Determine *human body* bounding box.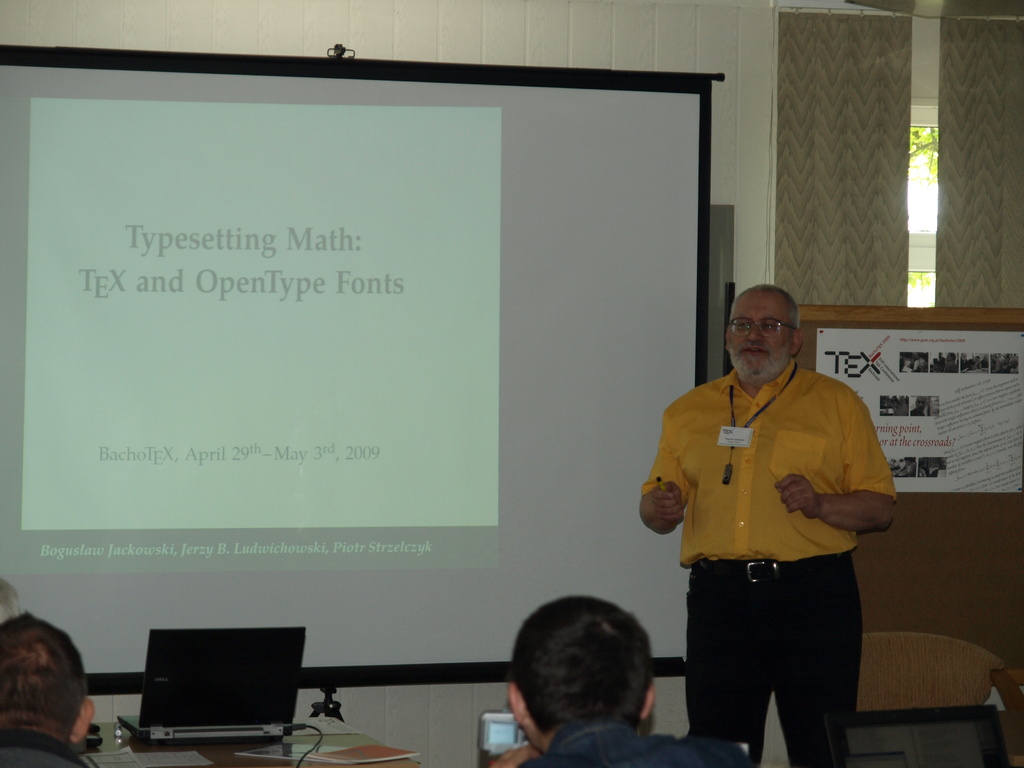
Determined: {"left": 637, "top": 286, "right": 886, "bottom": 767}.
